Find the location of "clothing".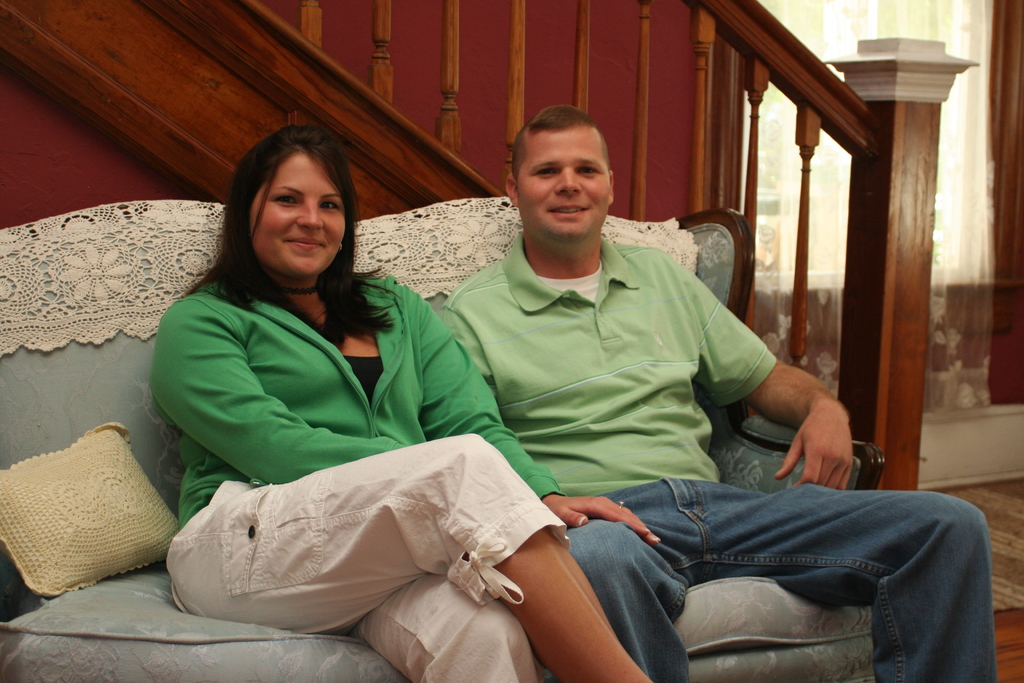
Location: (129, 284, 560, 614).
